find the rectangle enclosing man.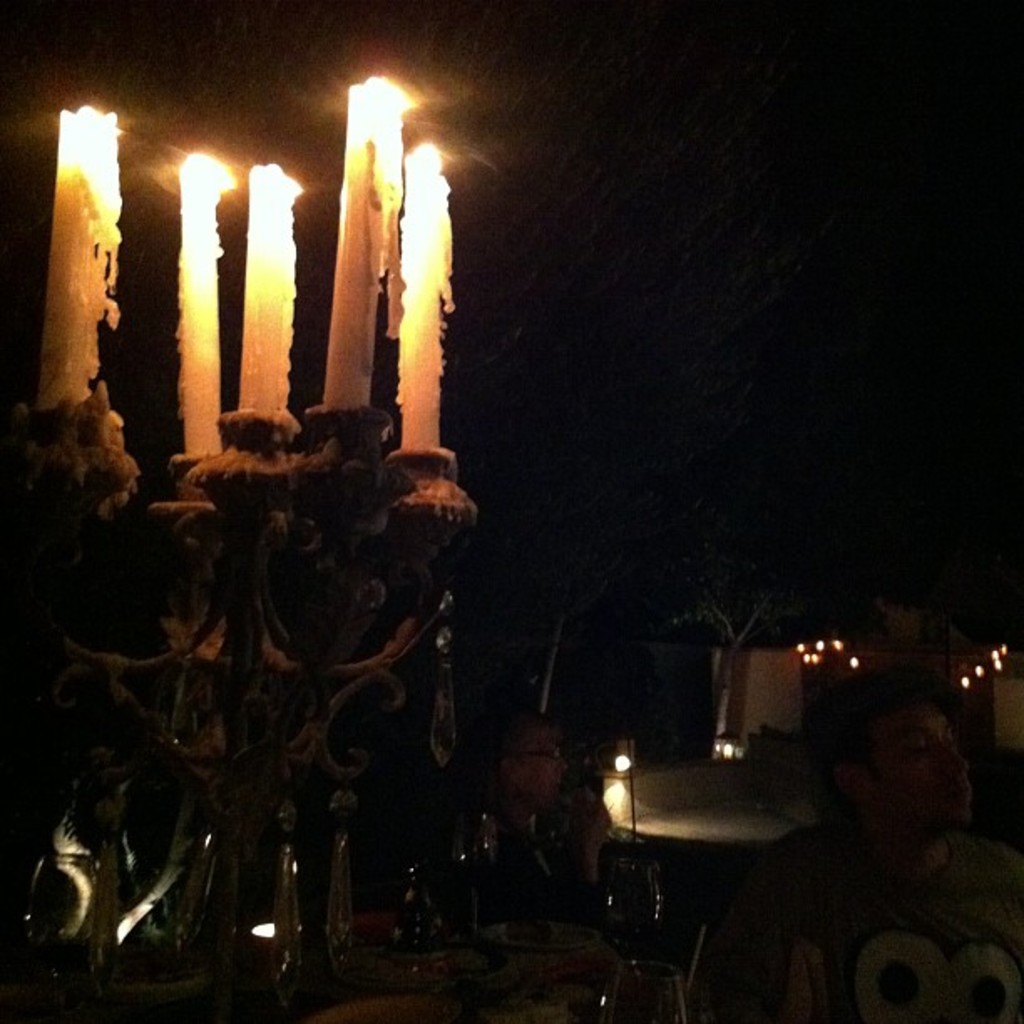
BBox(403, 704, 602, 929).
